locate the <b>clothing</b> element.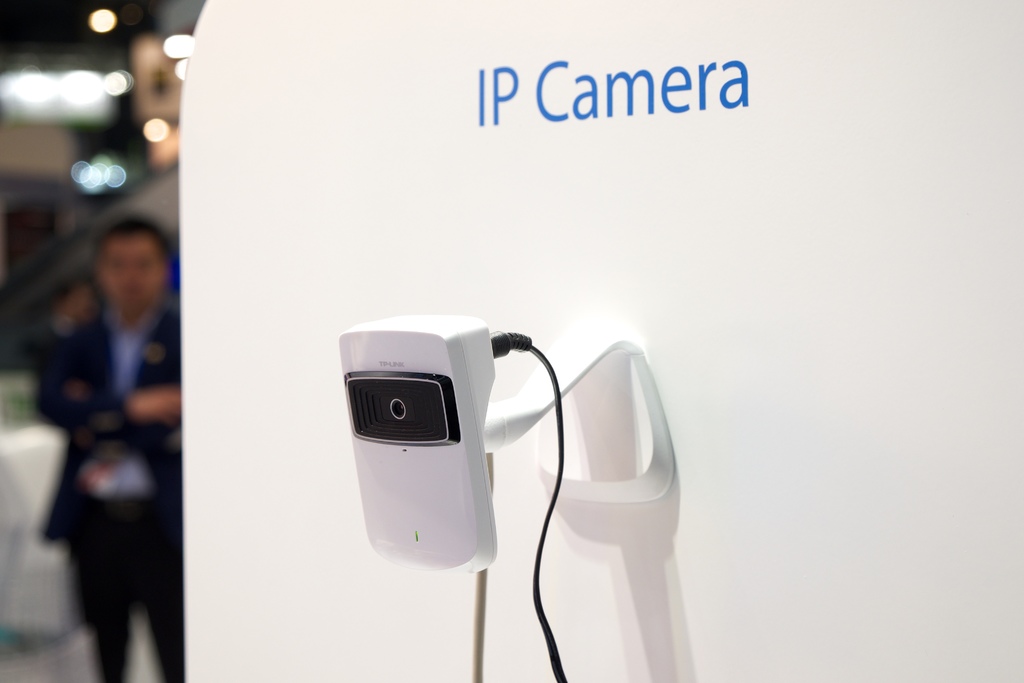
Element bbox: box=[23, 204, 186, 657].
